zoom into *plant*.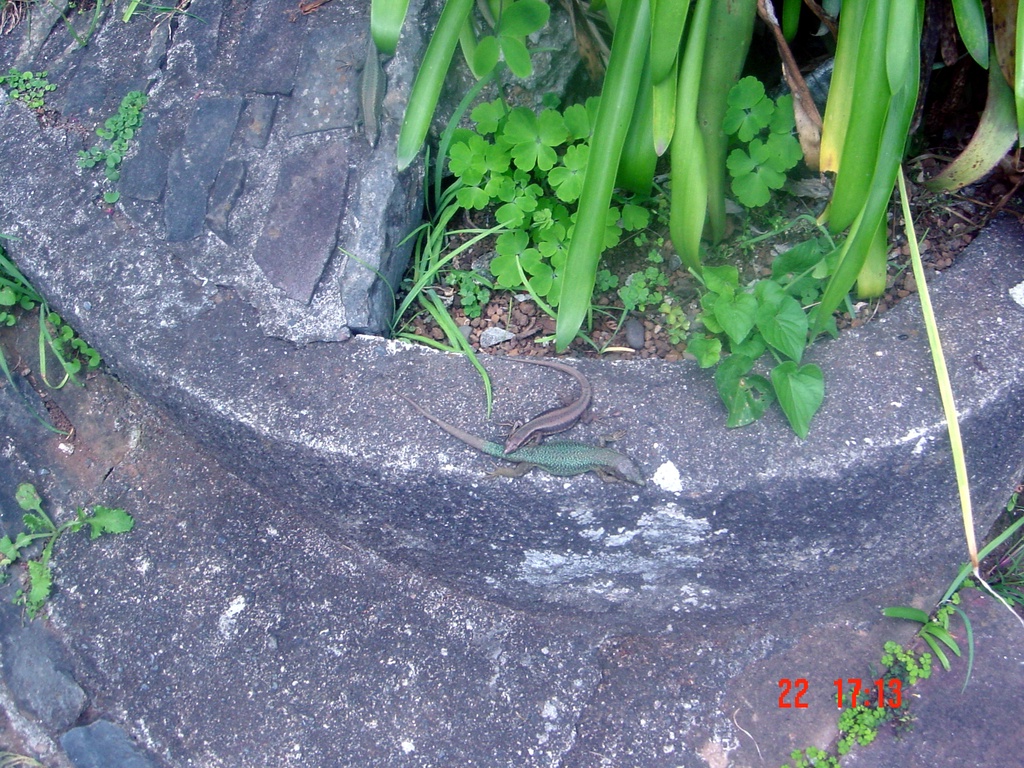
Zoom target: region(710, 60, 835, 209).
